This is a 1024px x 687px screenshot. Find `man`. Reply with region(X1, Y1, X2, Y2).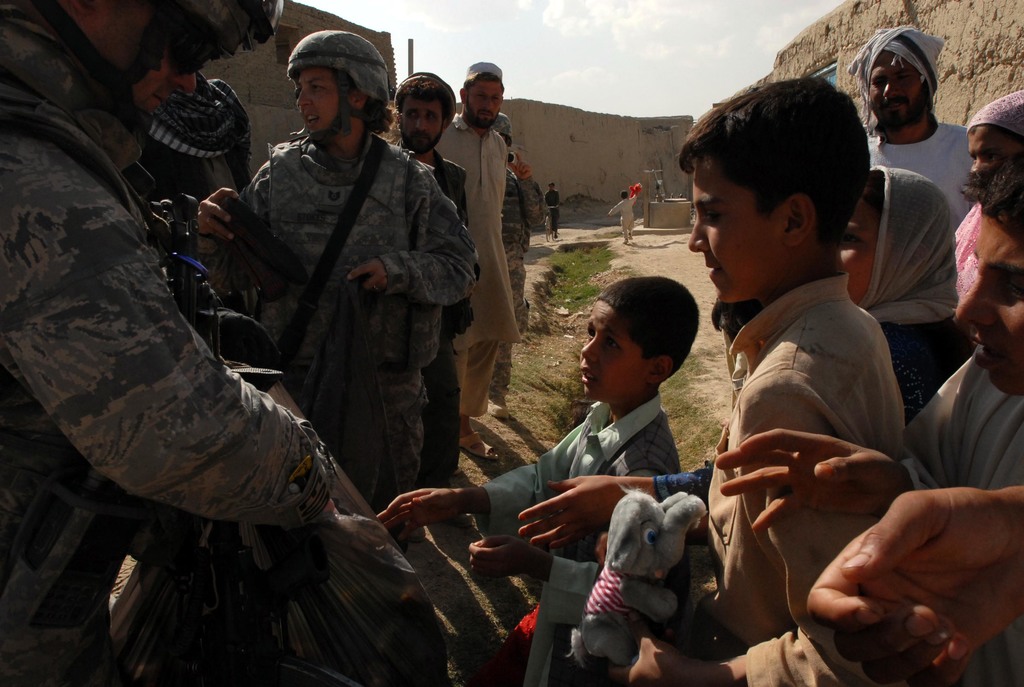
region(548, 182, 559, 240).
